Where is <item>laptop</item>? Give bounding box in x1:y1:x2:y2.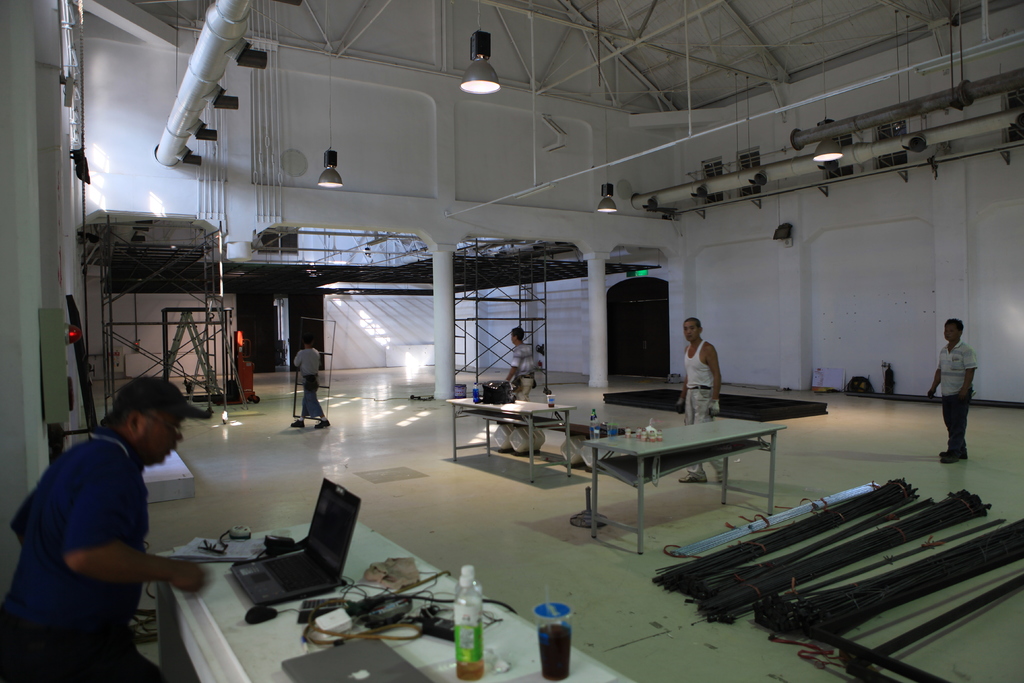
218:486:357:632.
